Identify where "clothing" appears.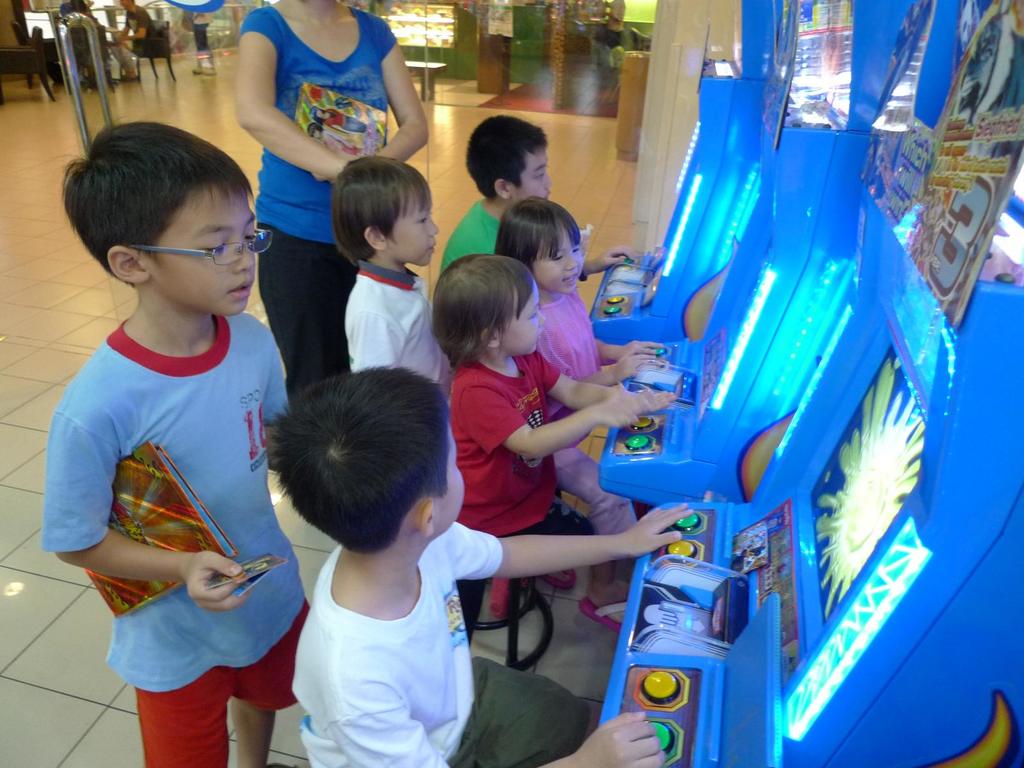
Appears at detection(283, 547, 607, 767).
